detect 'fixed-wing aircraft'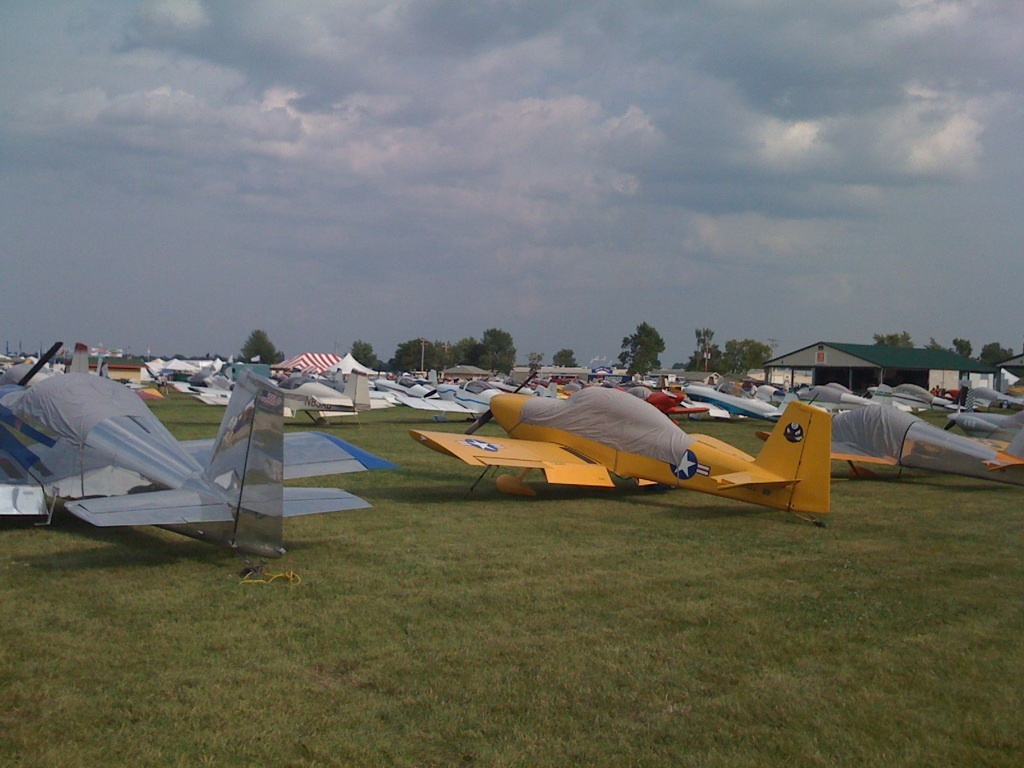
bbox=[0, 373, 391, 561]
